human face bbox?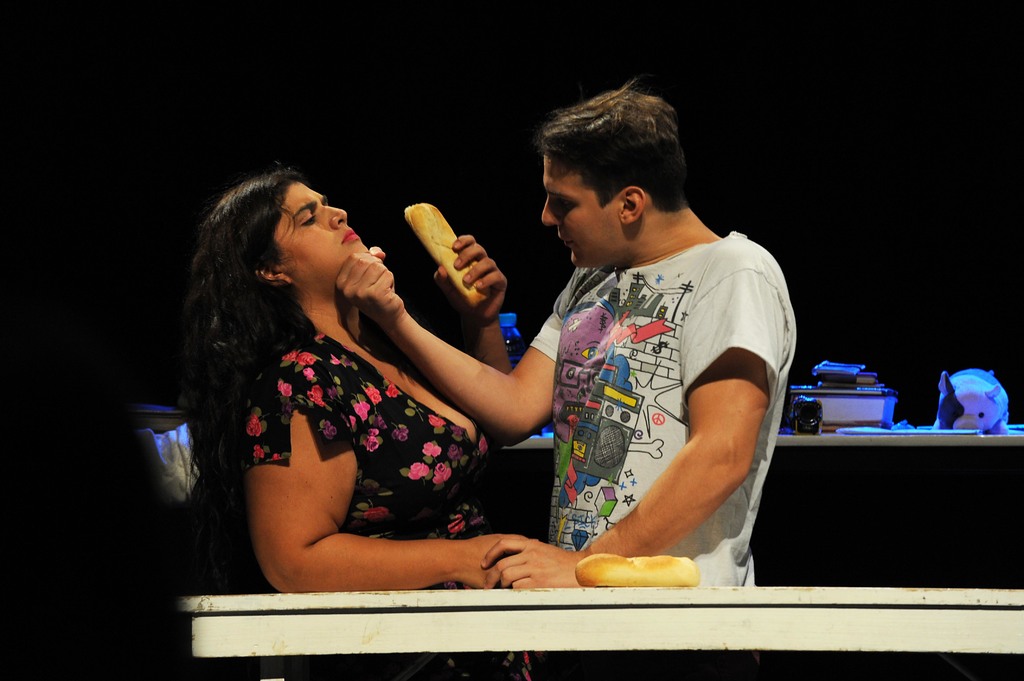
274, 178, 376, 288
